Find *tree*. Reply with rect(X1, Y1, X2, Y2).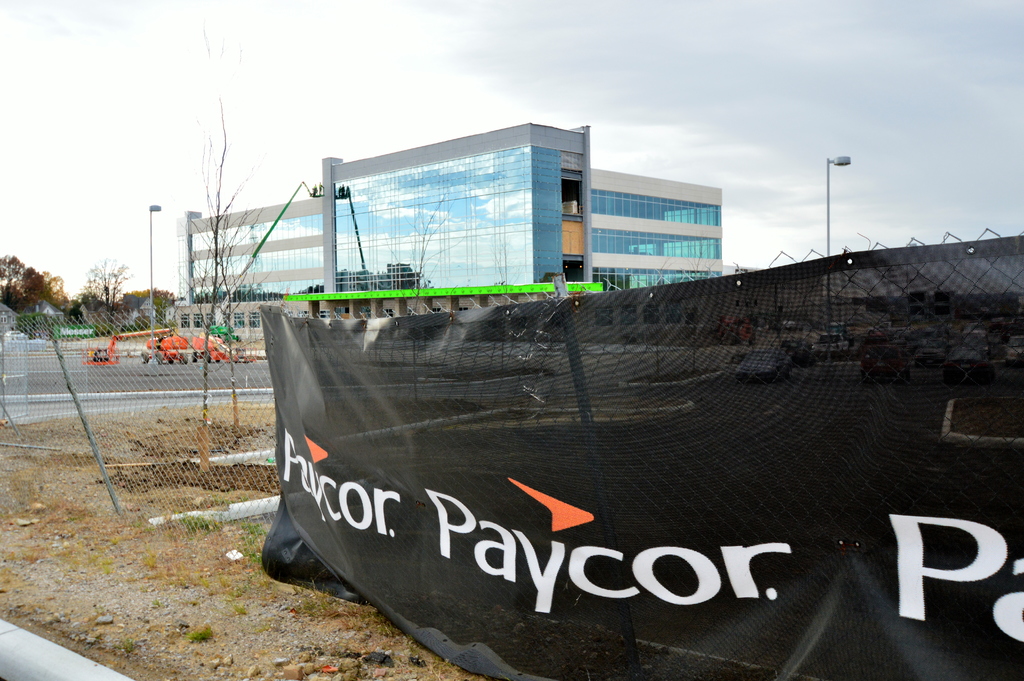
rect(13, 267, 48, 320).
